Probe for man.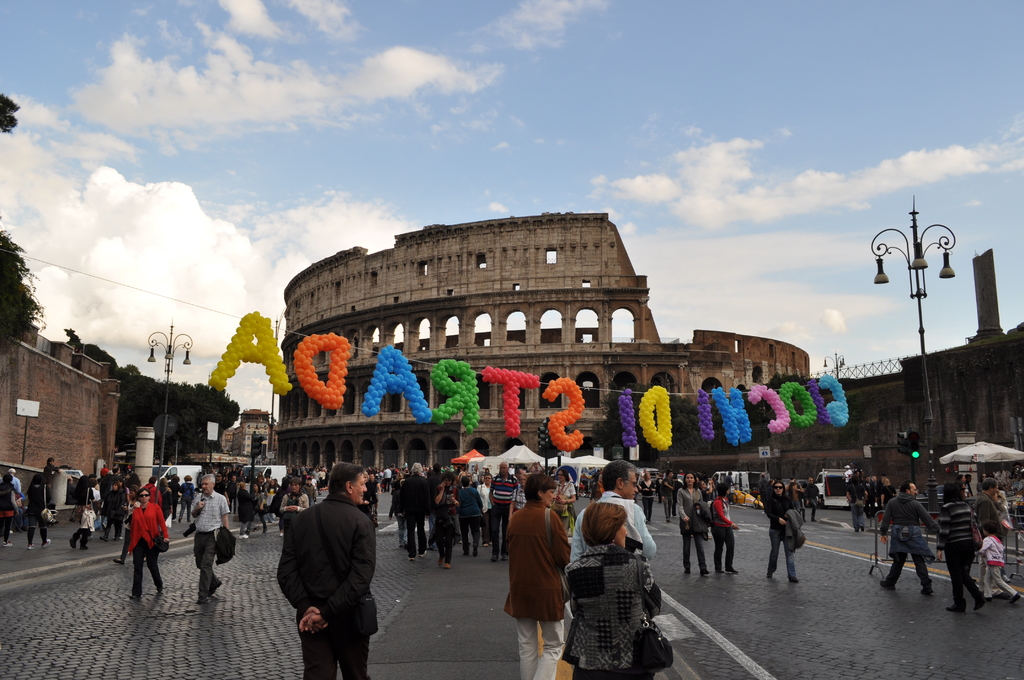
Probe result: x1=971, y1=477, x2=1002, y2=588.
